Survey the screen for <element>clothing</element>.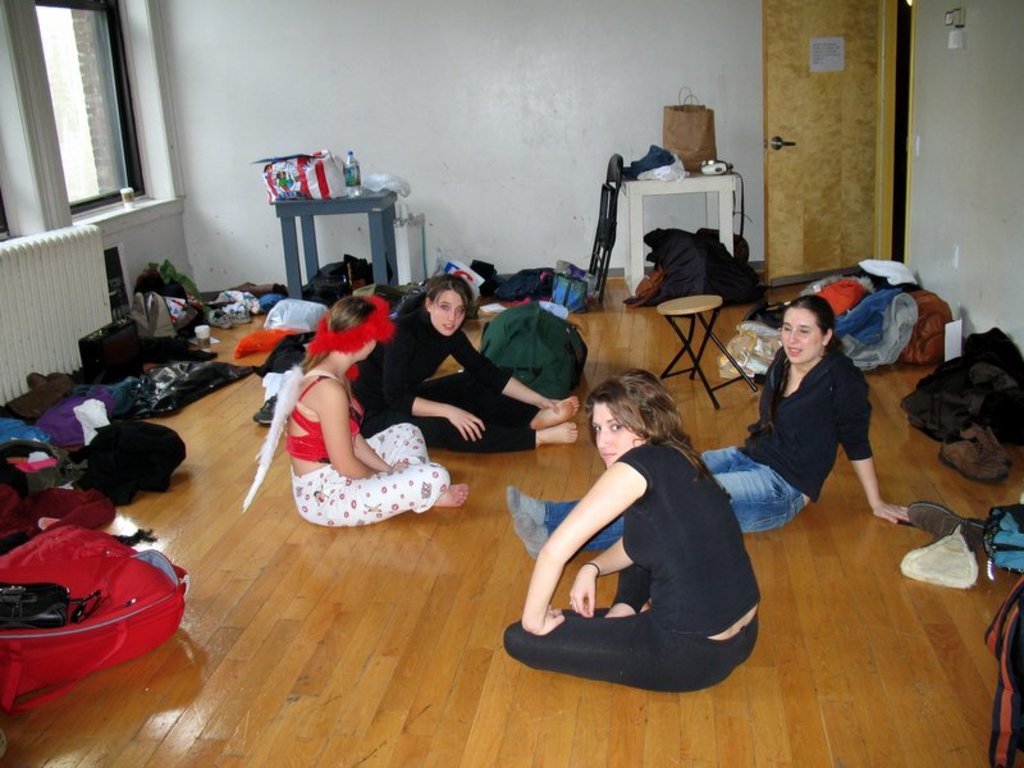
Survey found: rect(294, 374, 438, 538).
